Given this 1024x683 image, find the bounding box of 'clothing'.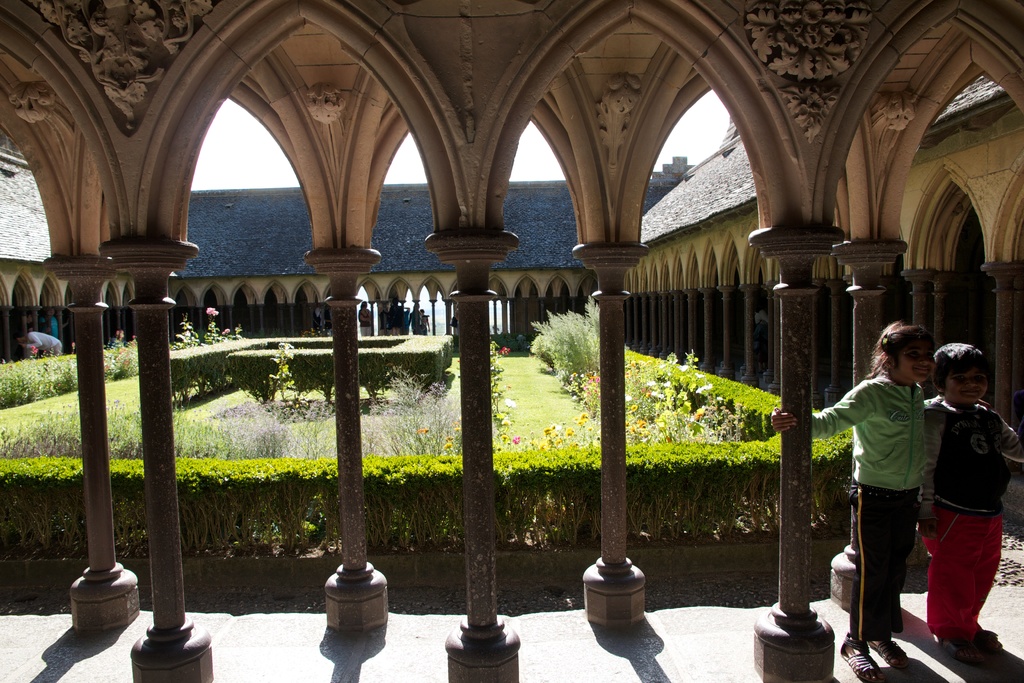
bbox=(801, 375, 935, 629).
